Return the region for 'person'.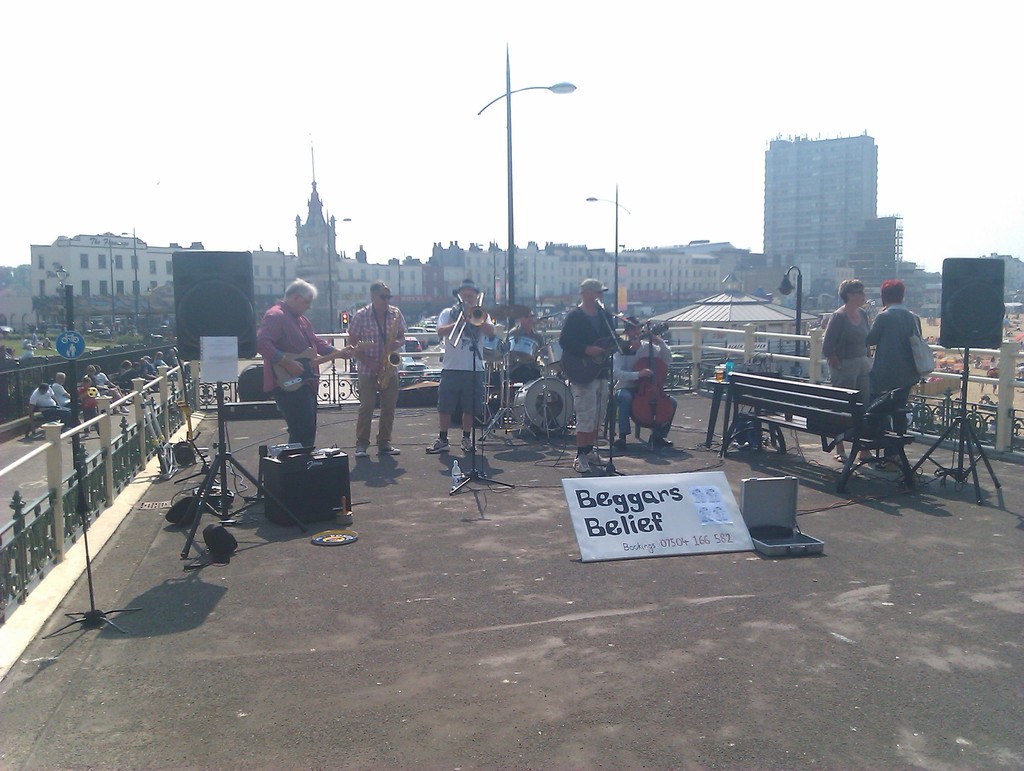
26/383/72/436.
